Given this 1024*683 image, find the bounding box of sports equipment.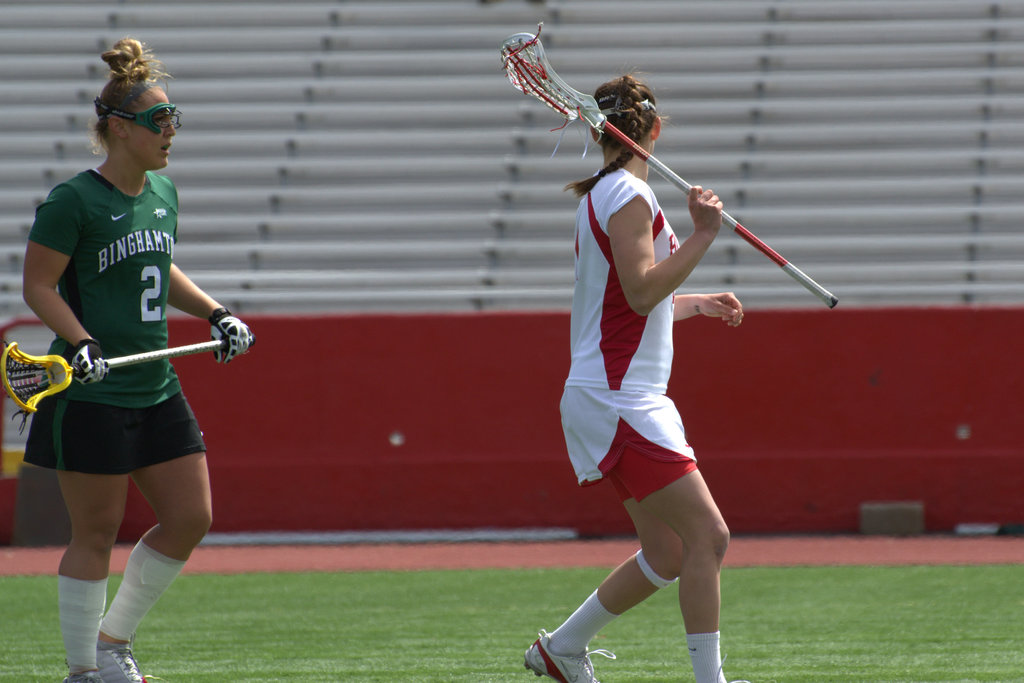
crop(525, 627, 618, 682).
